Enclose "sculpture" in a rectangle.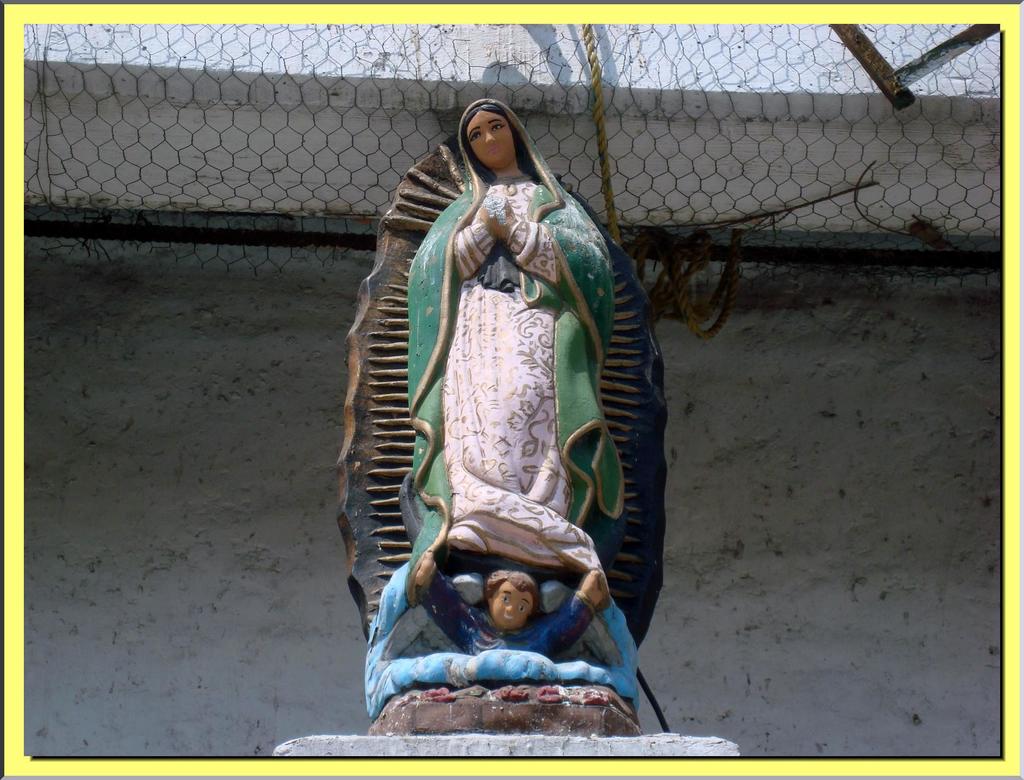
bbox=(309, 85, 771, 736).
